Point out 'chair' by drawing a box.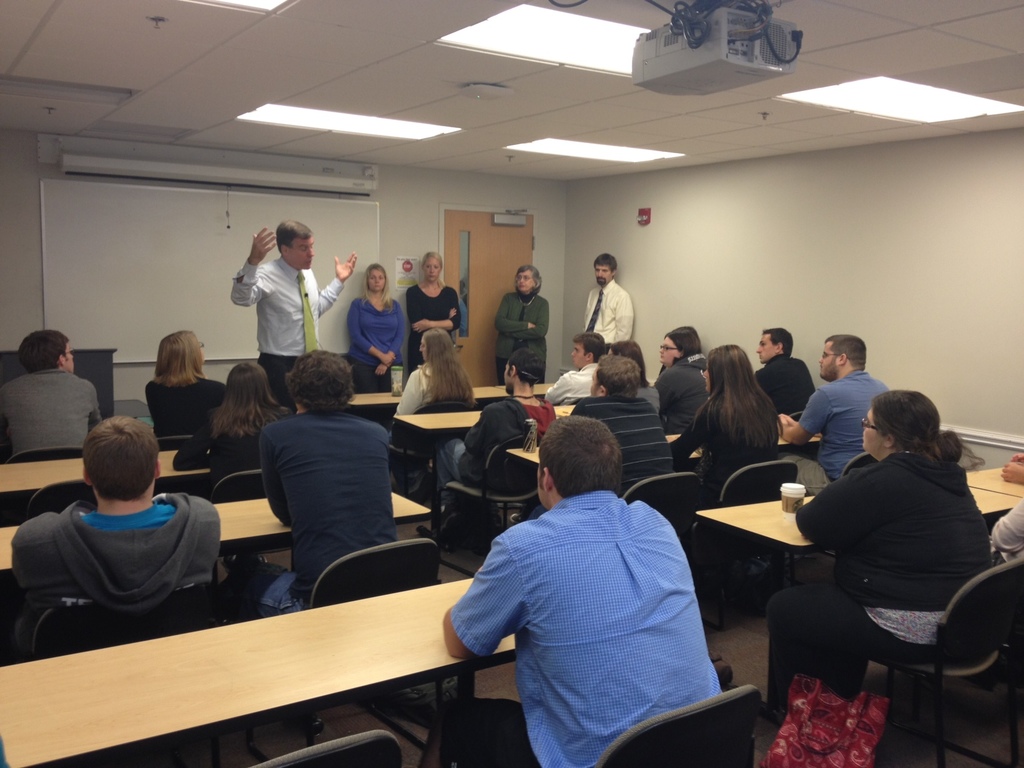
locate(29, 583, 227, 767).
